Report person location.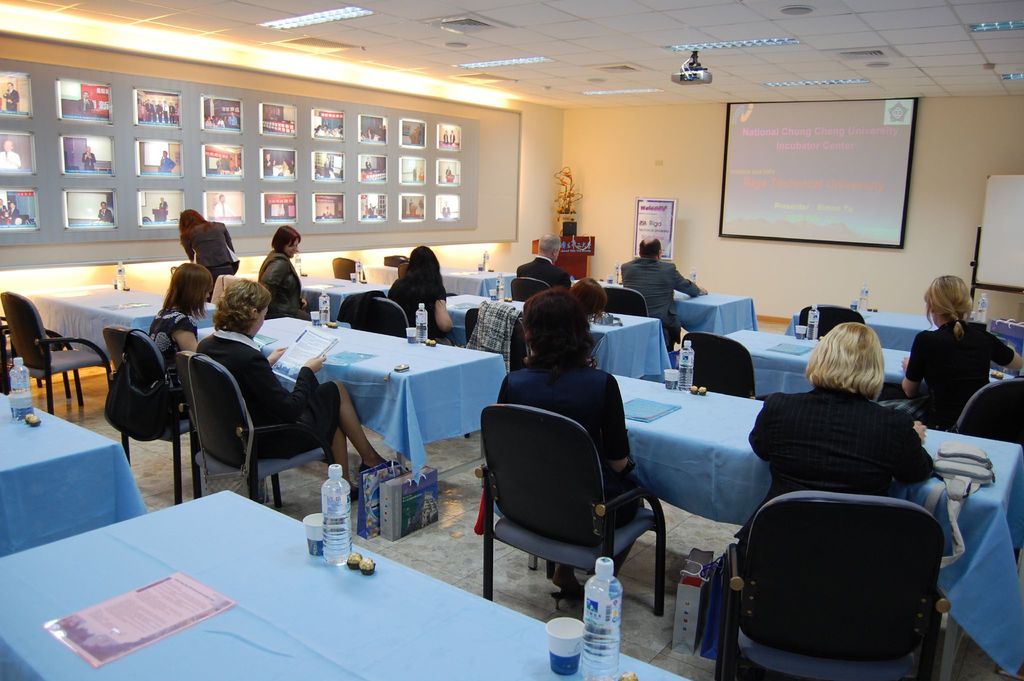
Report: 158 151 176 174.
